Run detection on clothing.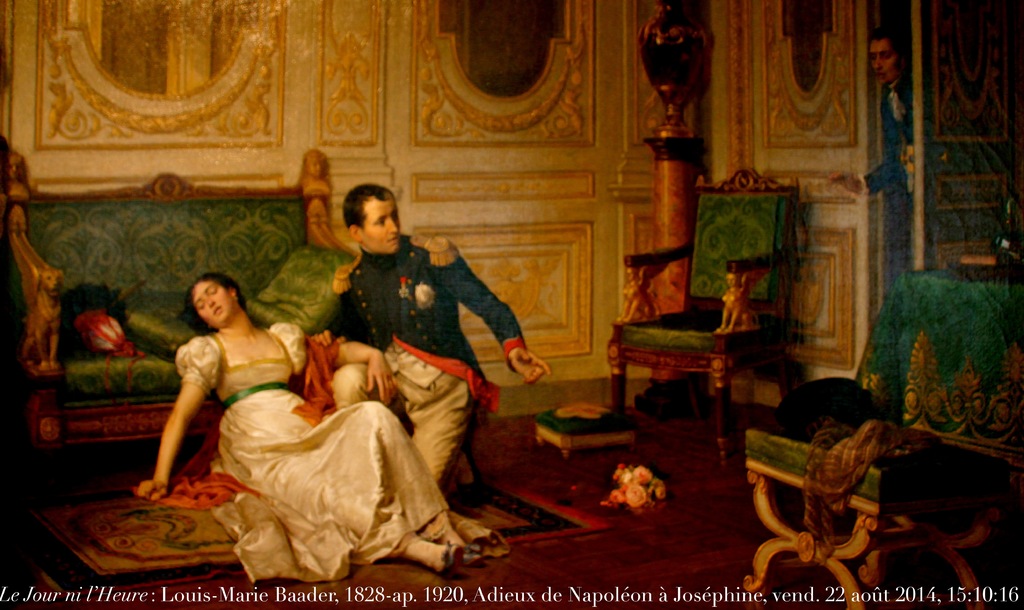
Result: bbox(297, 210, 518, 525).
